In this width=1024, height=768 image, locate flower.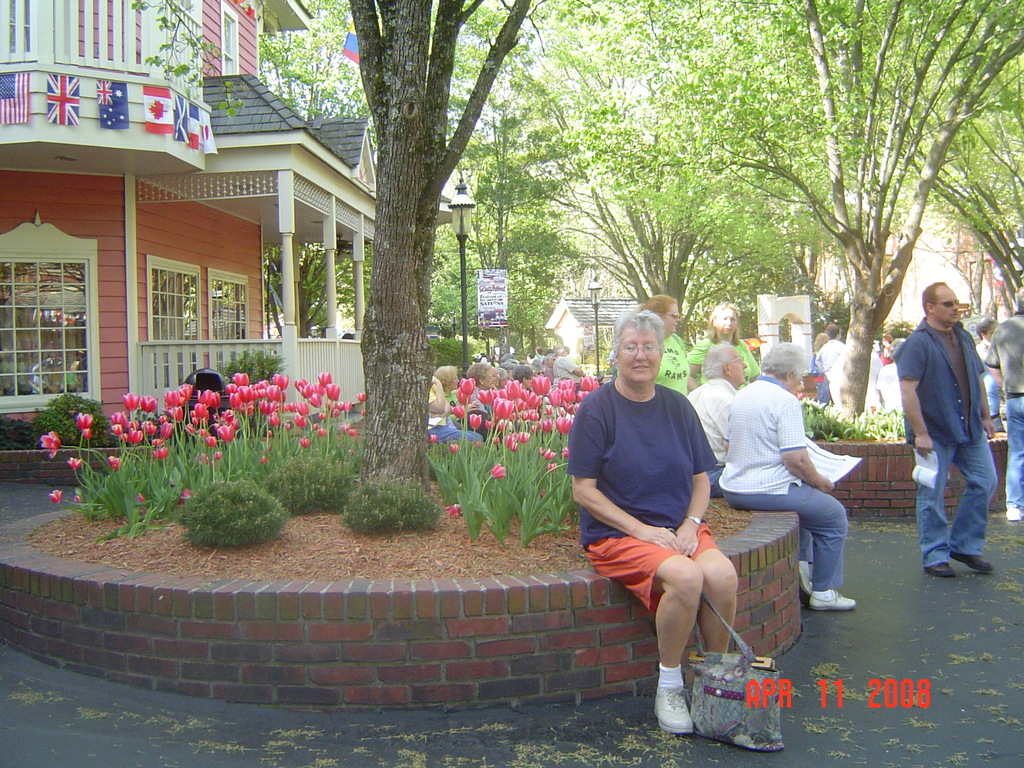
Bounding box: [508, 438, 517, 449].
